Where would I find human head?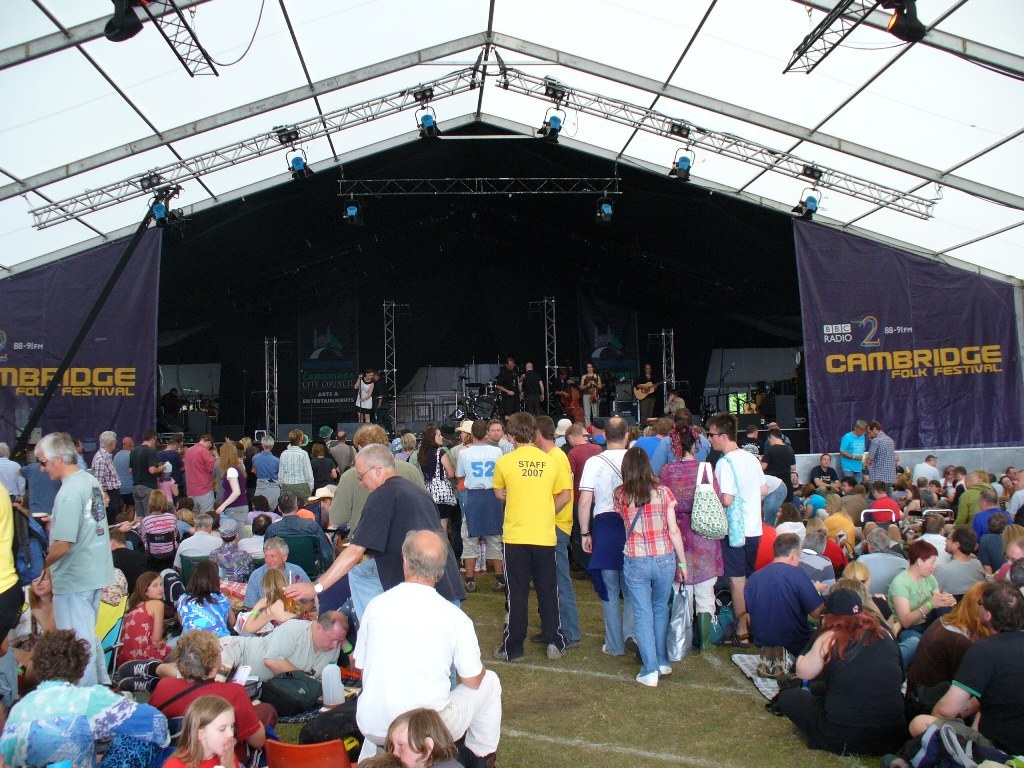
At box(243, 438, 253, 450).
